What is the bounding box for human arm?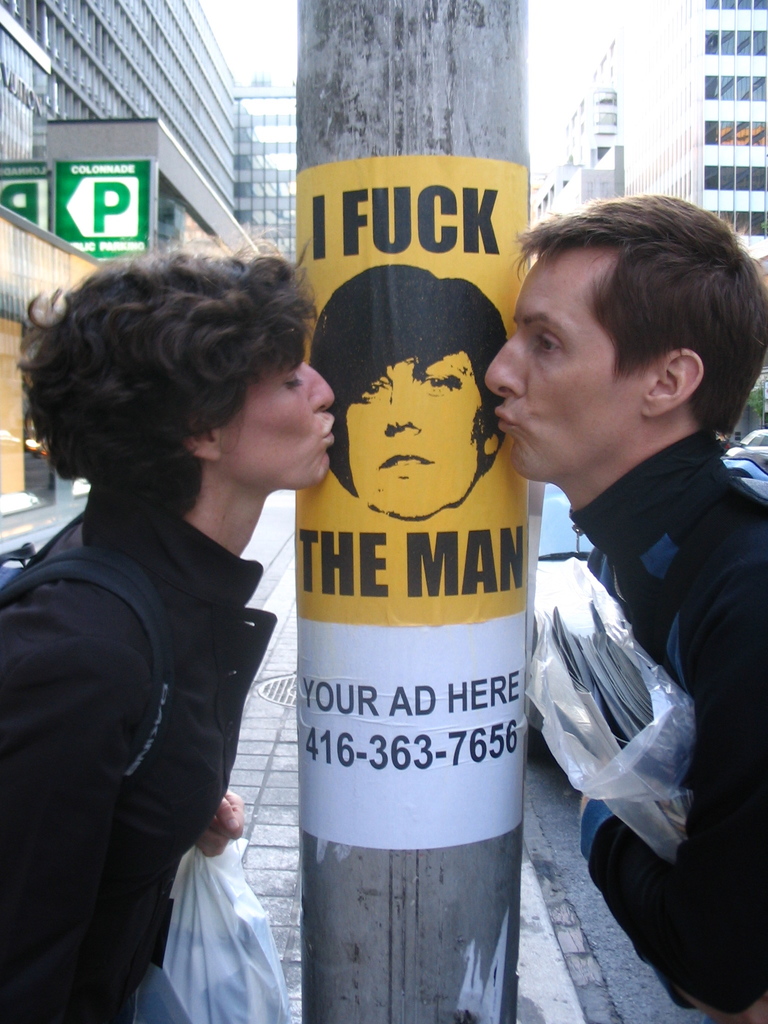
x1=195, y1=791, x2=240, y2=860.
